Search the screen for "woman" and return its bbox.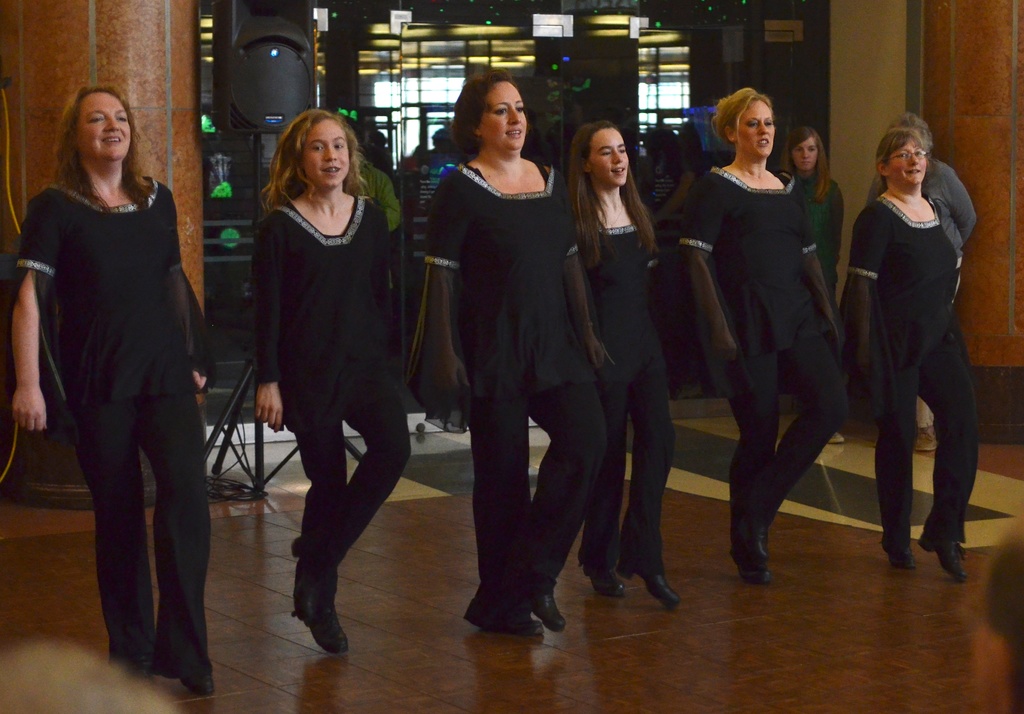
Found: 685:85:855:589.
